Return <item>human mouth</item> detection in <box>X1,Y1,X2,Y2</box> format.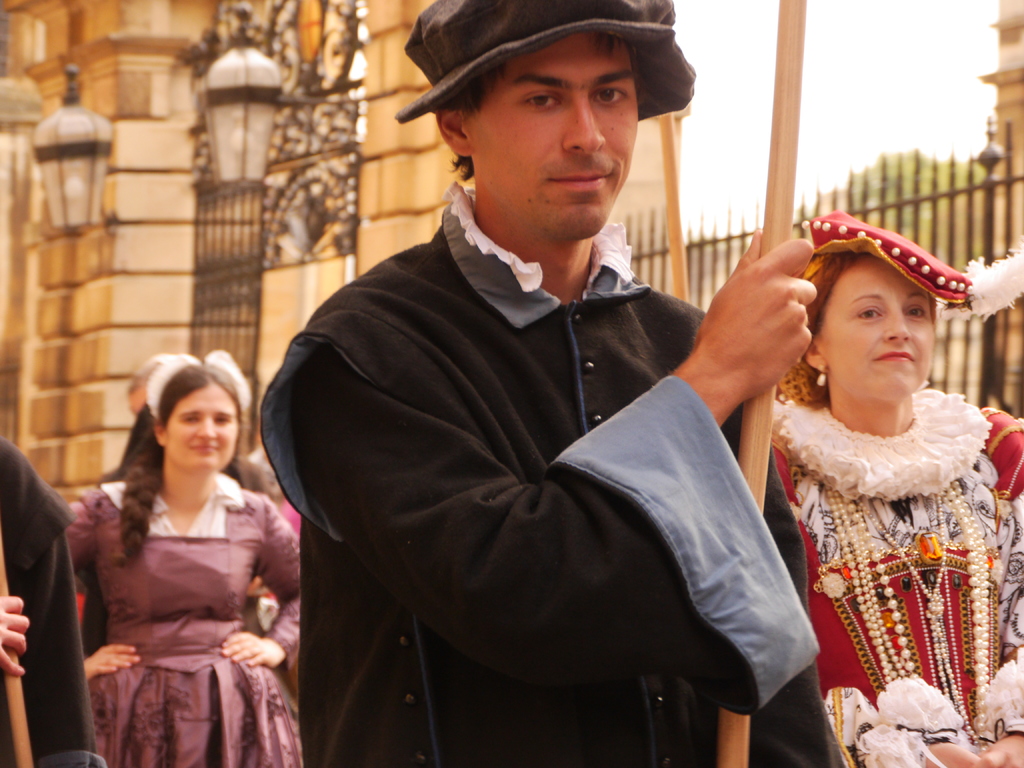
<box>547,169,614,191</box>.
